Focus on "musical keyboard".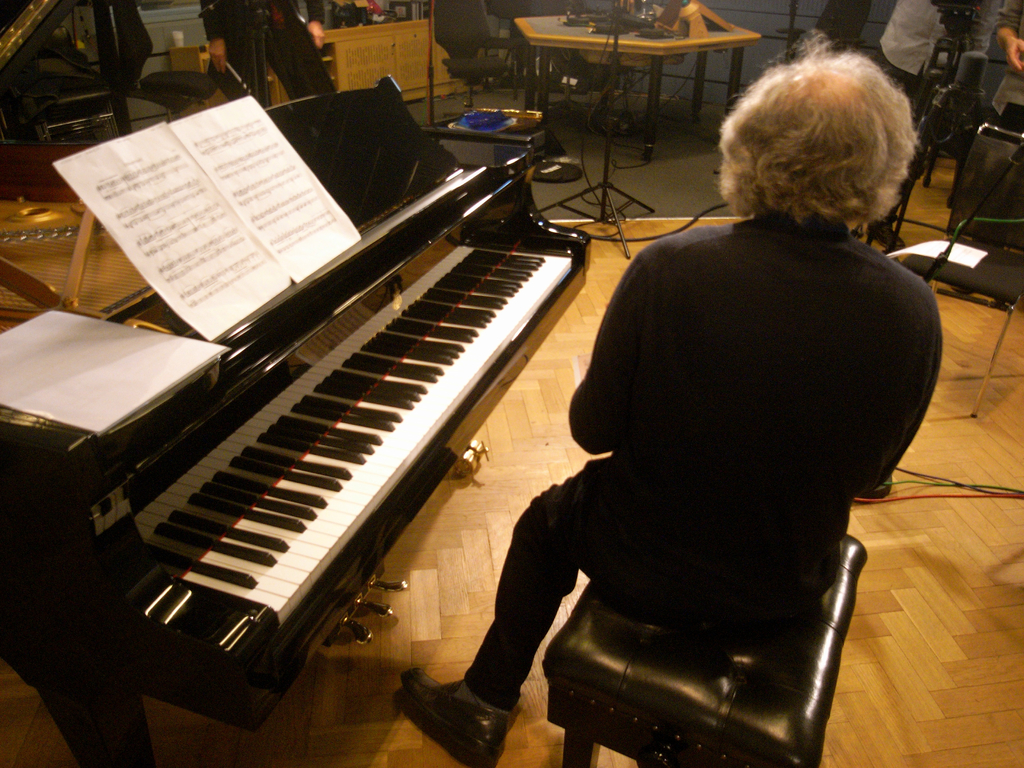
Focused at (88,185,570,717).
